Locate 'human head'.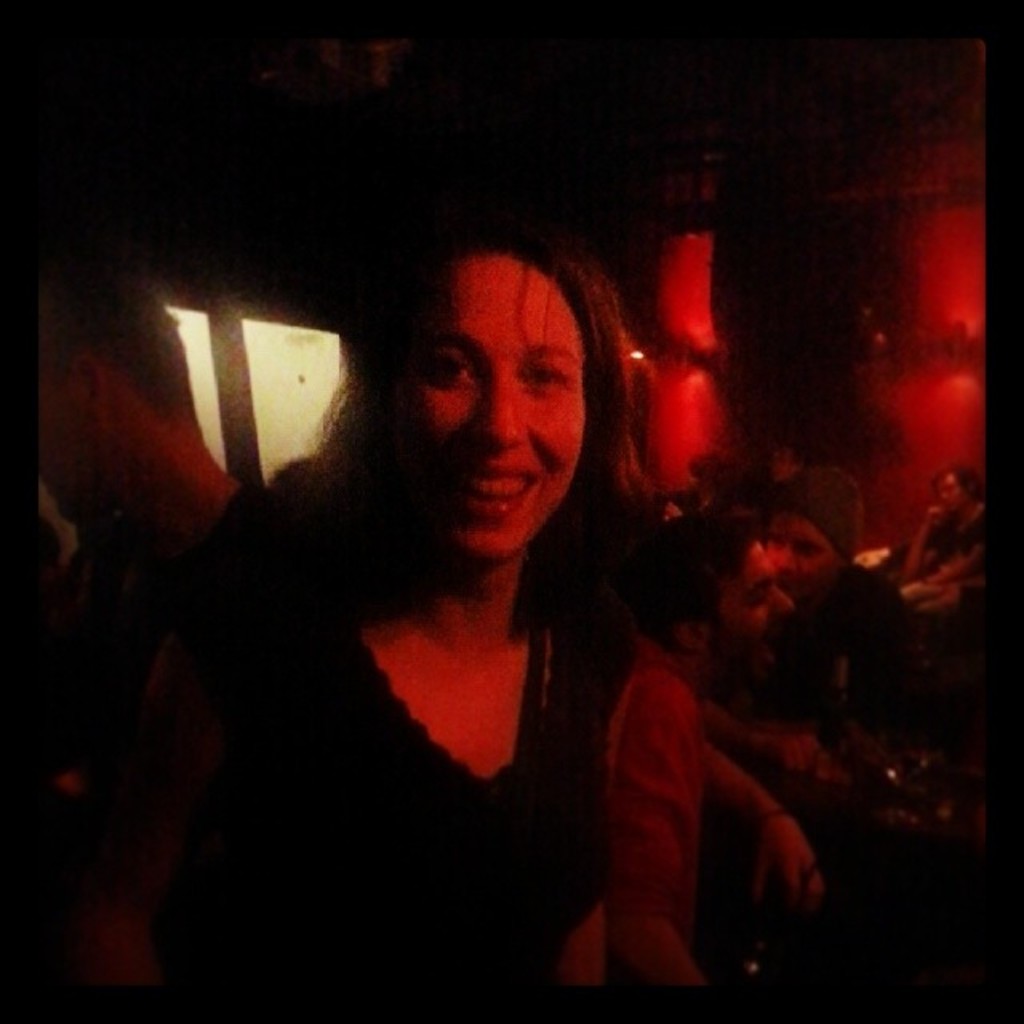
Bounding box: 32:278:214:523.
